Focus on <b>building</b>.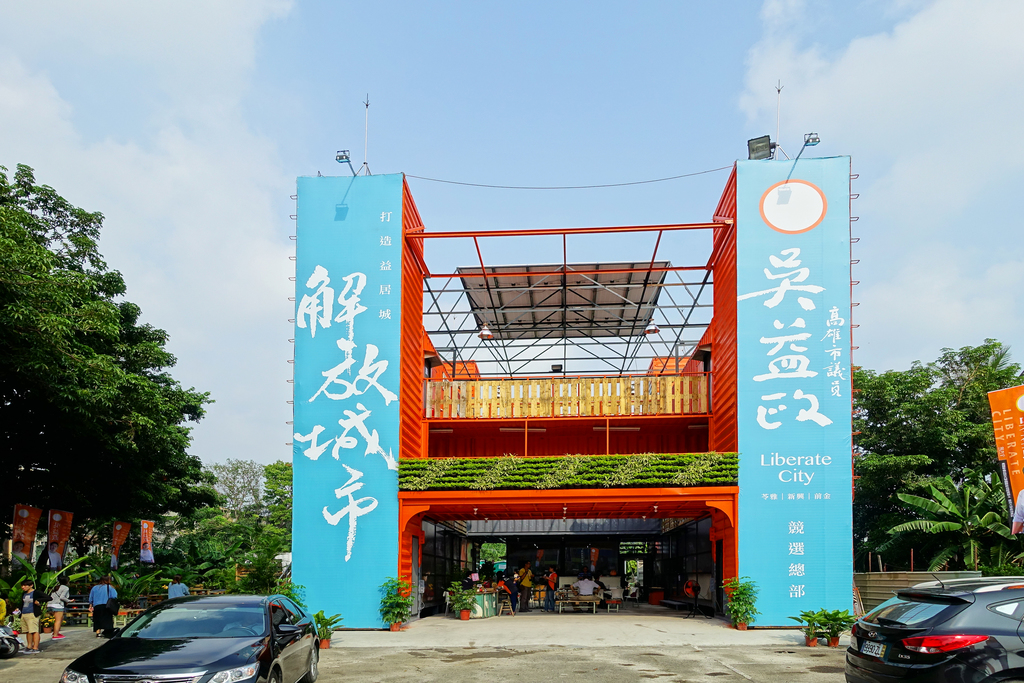
Focused at [left=291, top=154, right=854, bottom=632].
